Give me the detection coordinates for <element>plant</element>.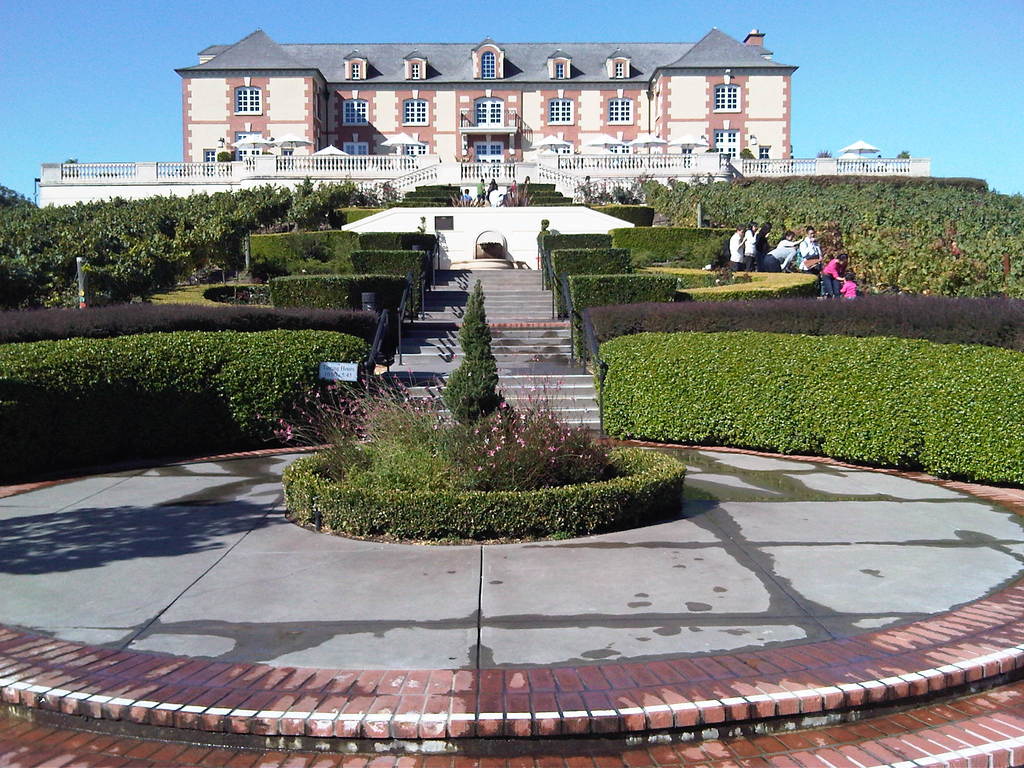
select_region(258, 264, 417, 352).
